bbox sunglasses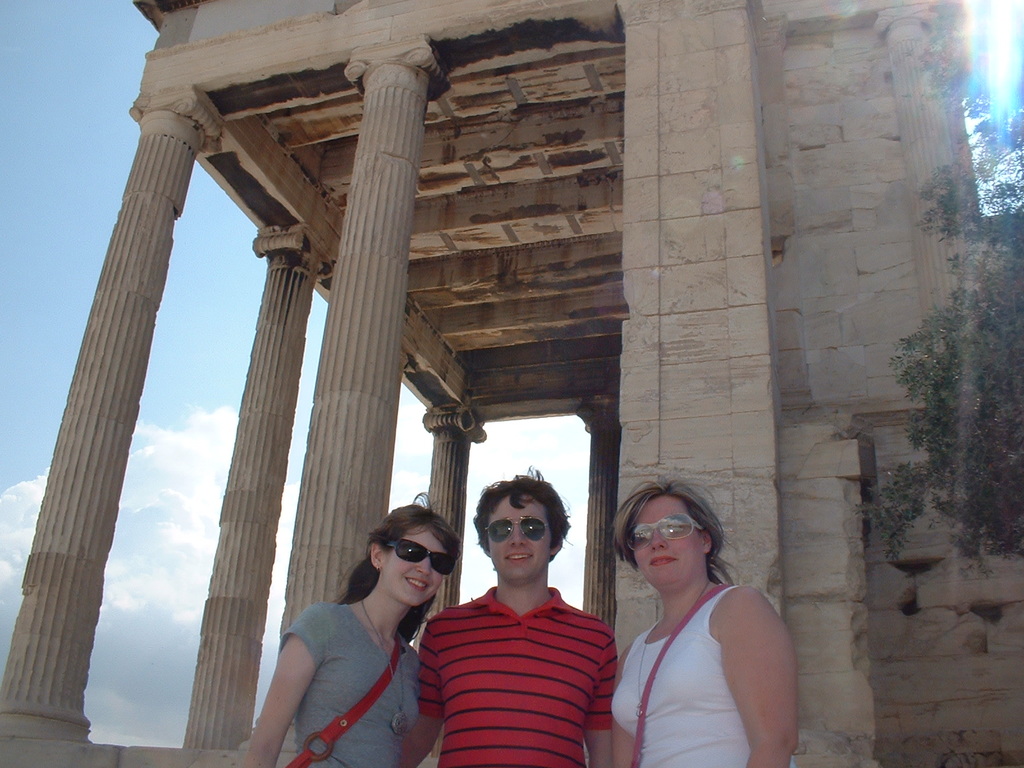
<box>386,541,456,575</box>
